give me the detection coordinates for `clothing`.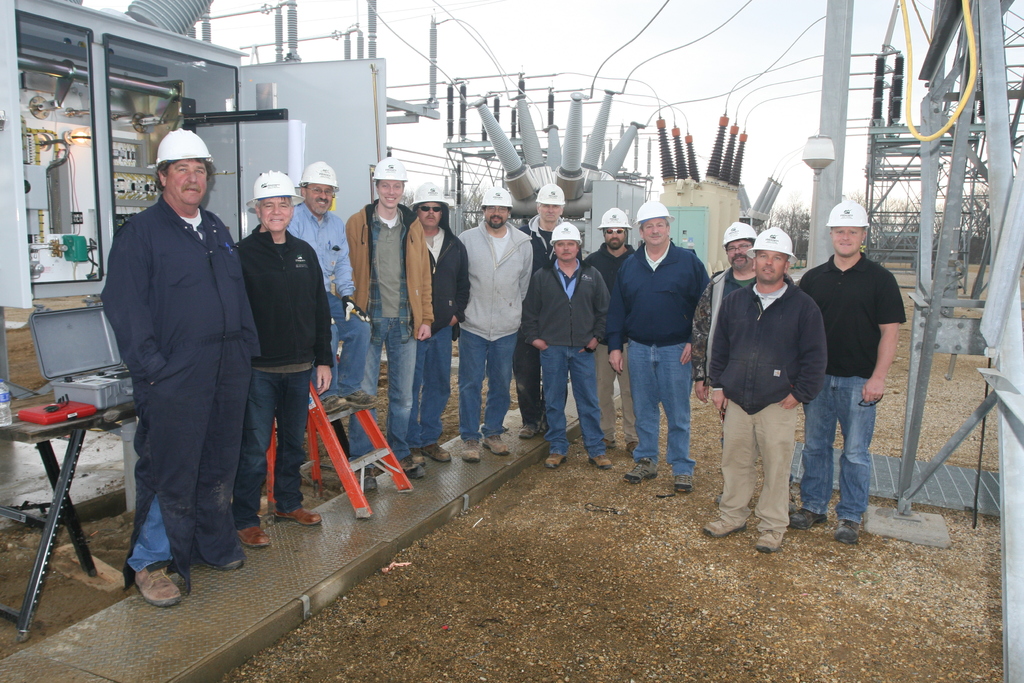
bbox(611, 243, 716, 482).
